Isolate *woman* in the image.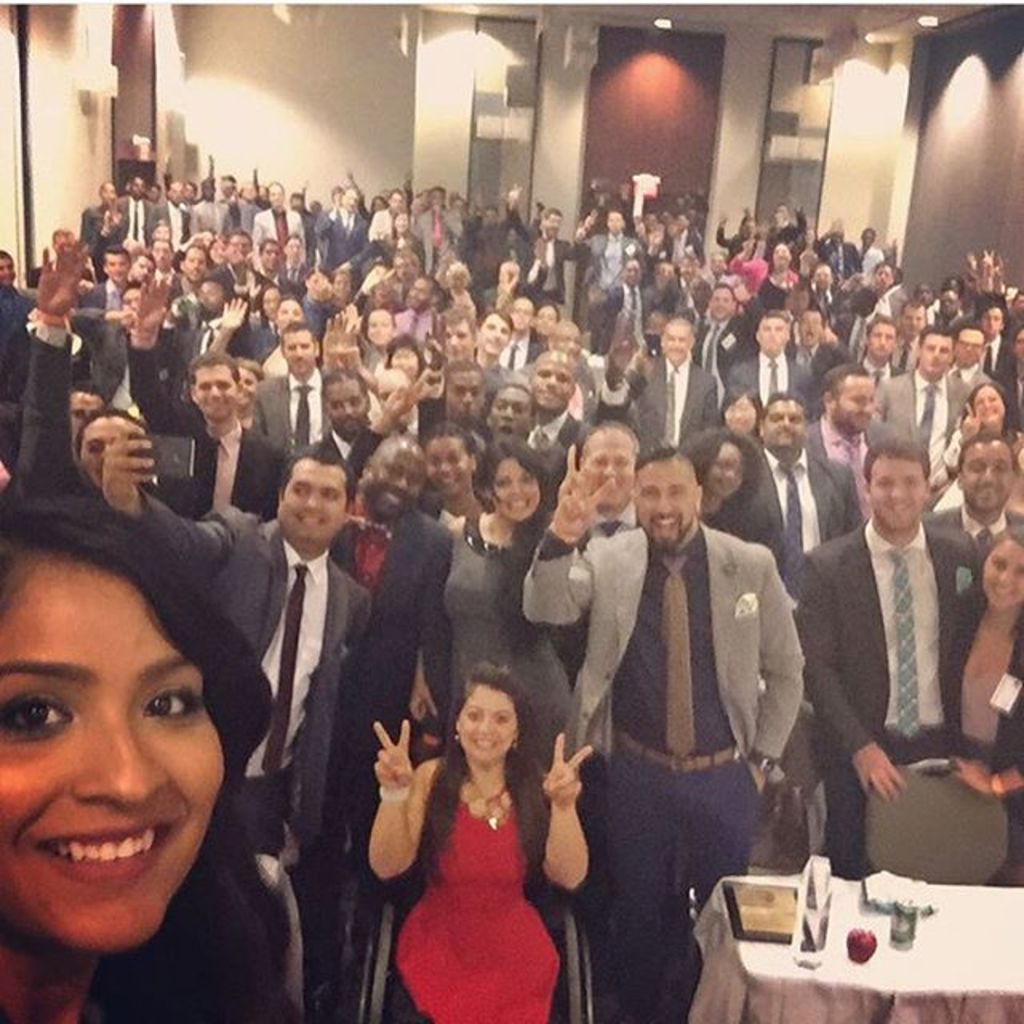
Isolated region: x1=370, y1=656, x2=581, y2=1022.
